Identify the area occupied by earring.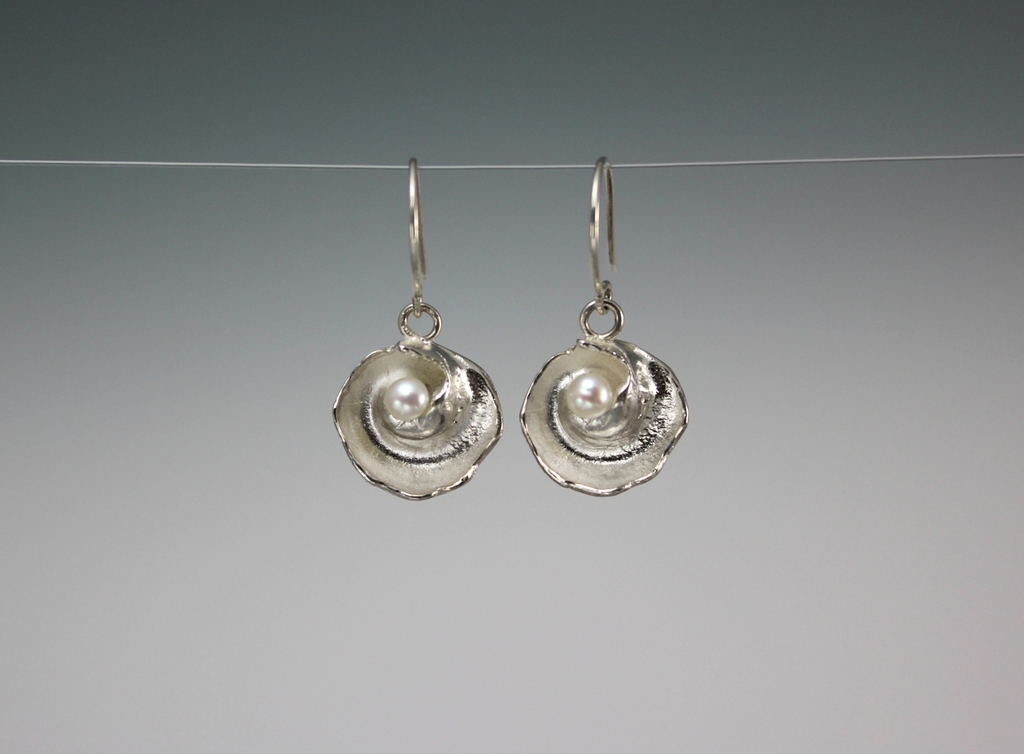
Area: x1=329, y1=156, x2=504, y2=503.
